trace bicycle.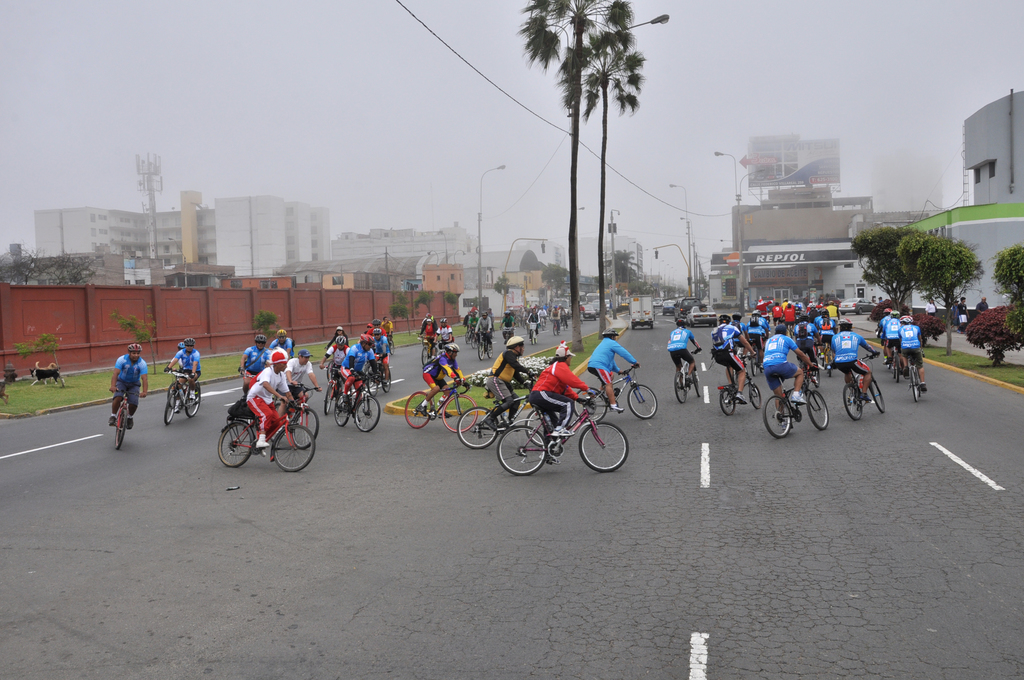
Traced to crop(881, 337, 906, 382).
